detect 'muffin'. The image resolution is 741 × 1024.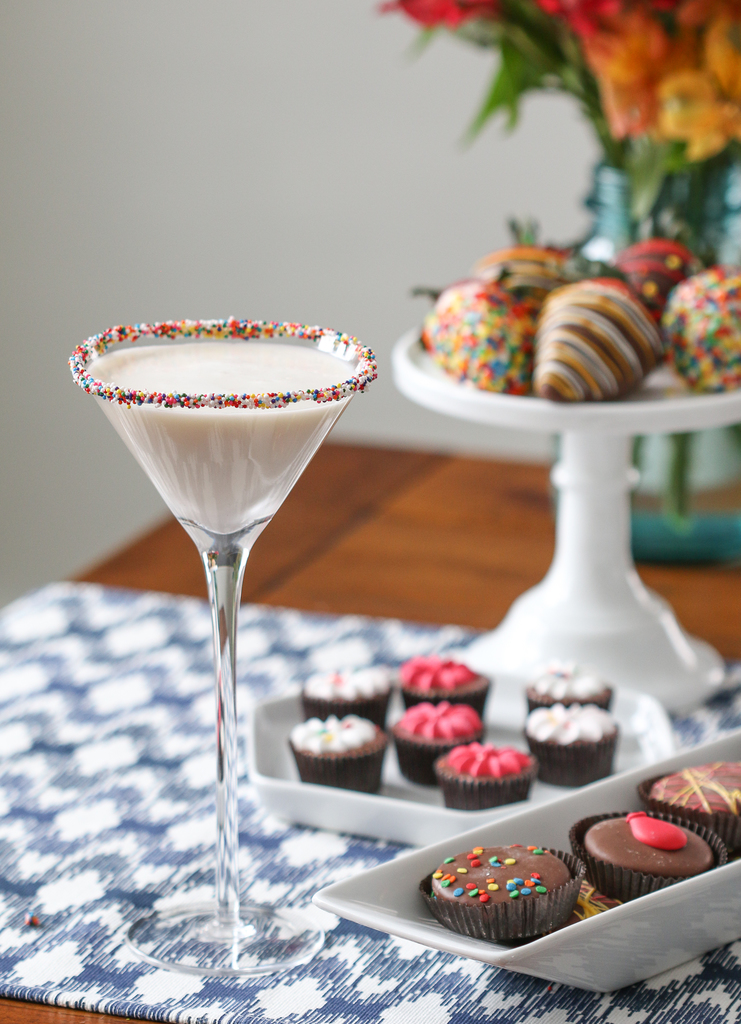
Rect(399, 659, 493, 720).
